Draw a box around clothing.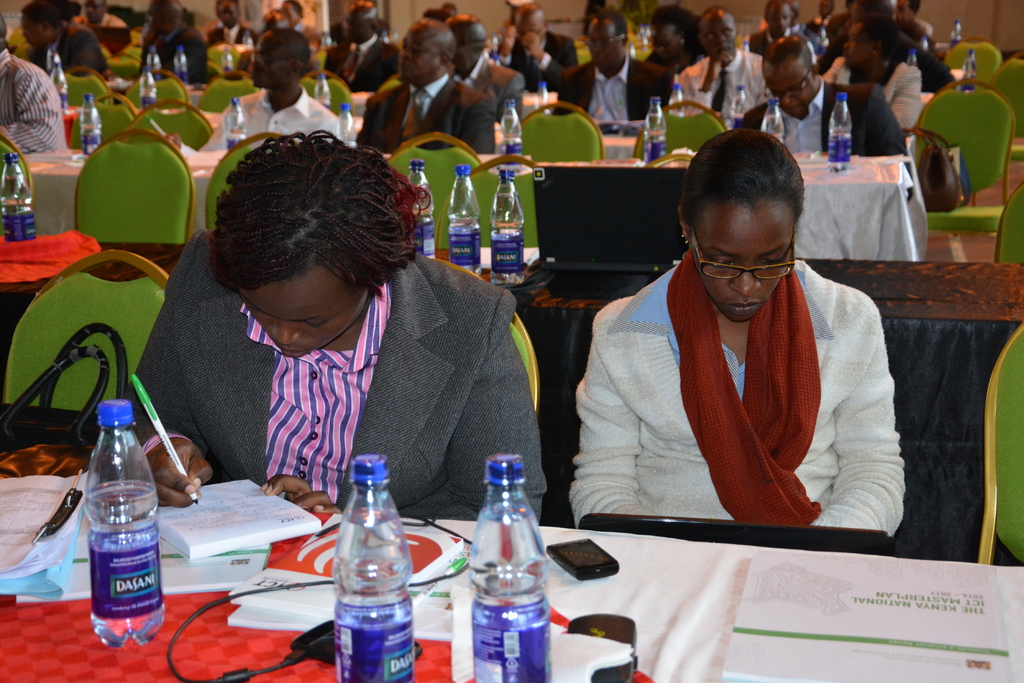
563/221/897/547.
